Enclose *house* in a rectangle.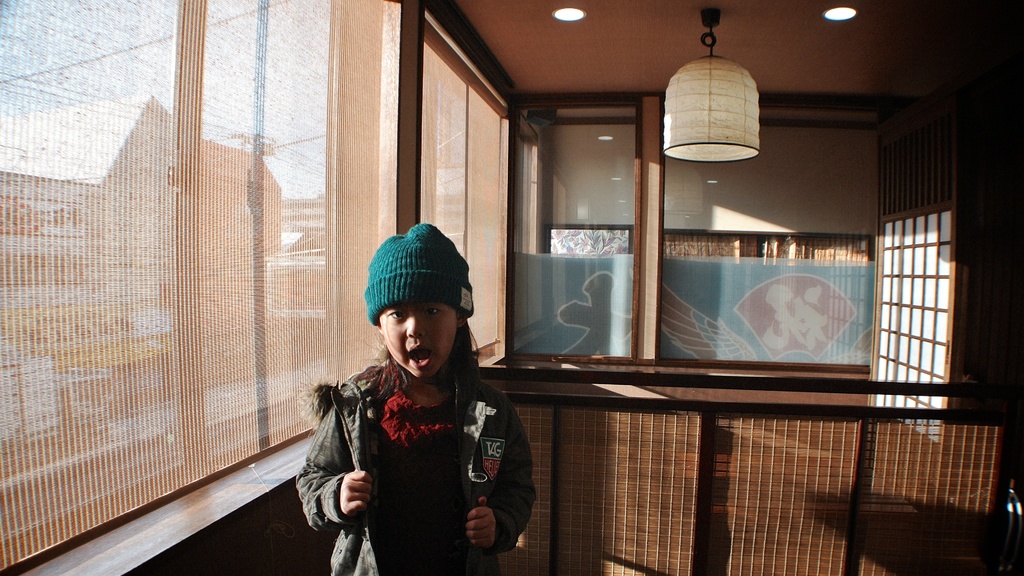
rect(0, 0, 1023, 575).
